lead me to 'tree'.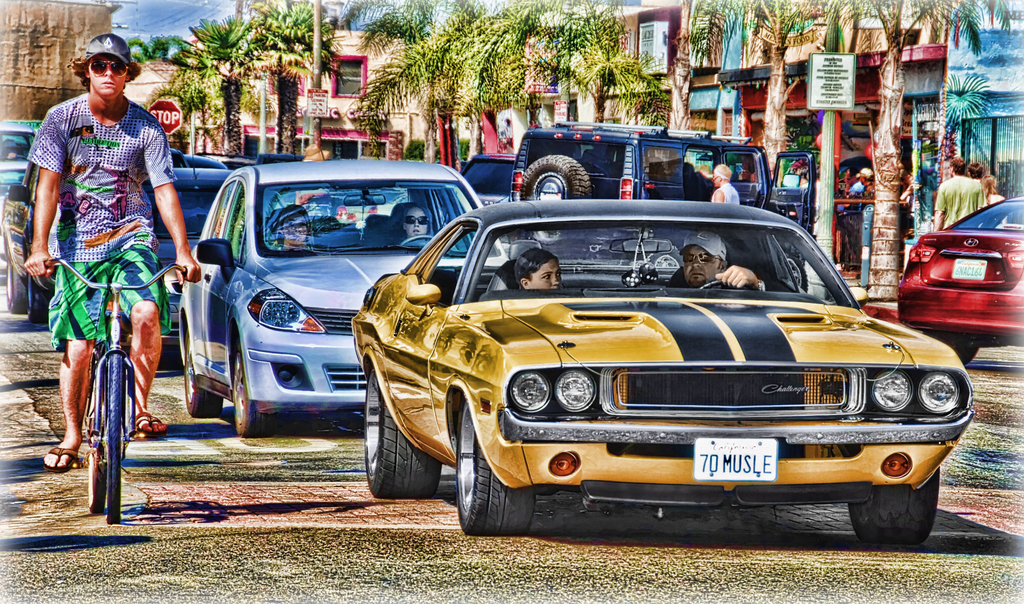
Lead to detection(938, 67, 985, 160).
